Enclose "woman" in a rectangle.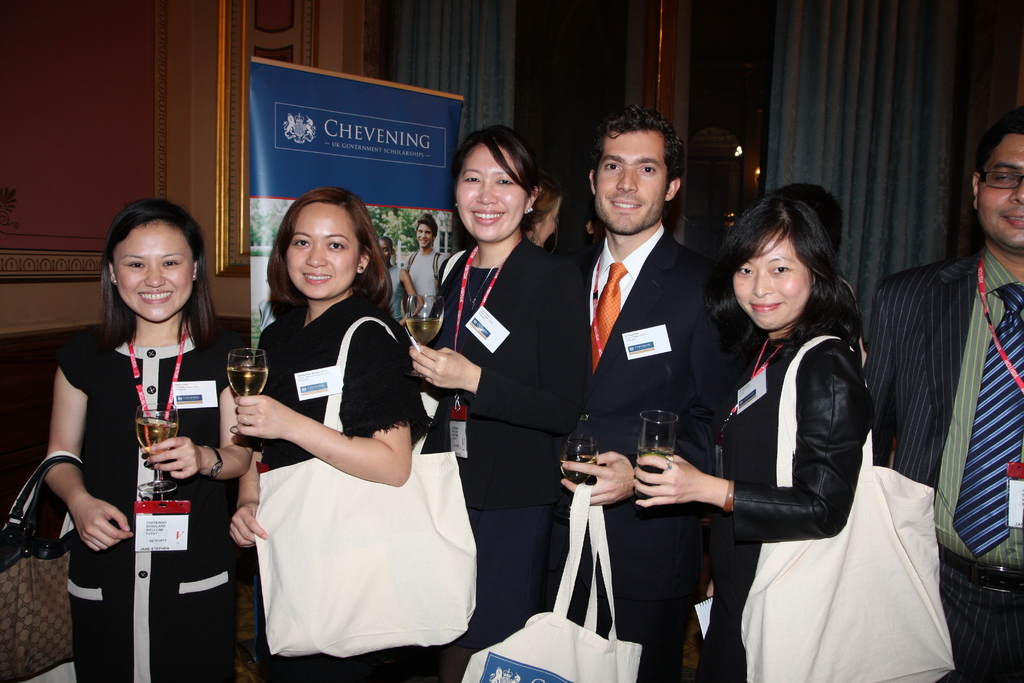
{"left": 521, "top": 171, "right": 564, "bottom": 247}.
